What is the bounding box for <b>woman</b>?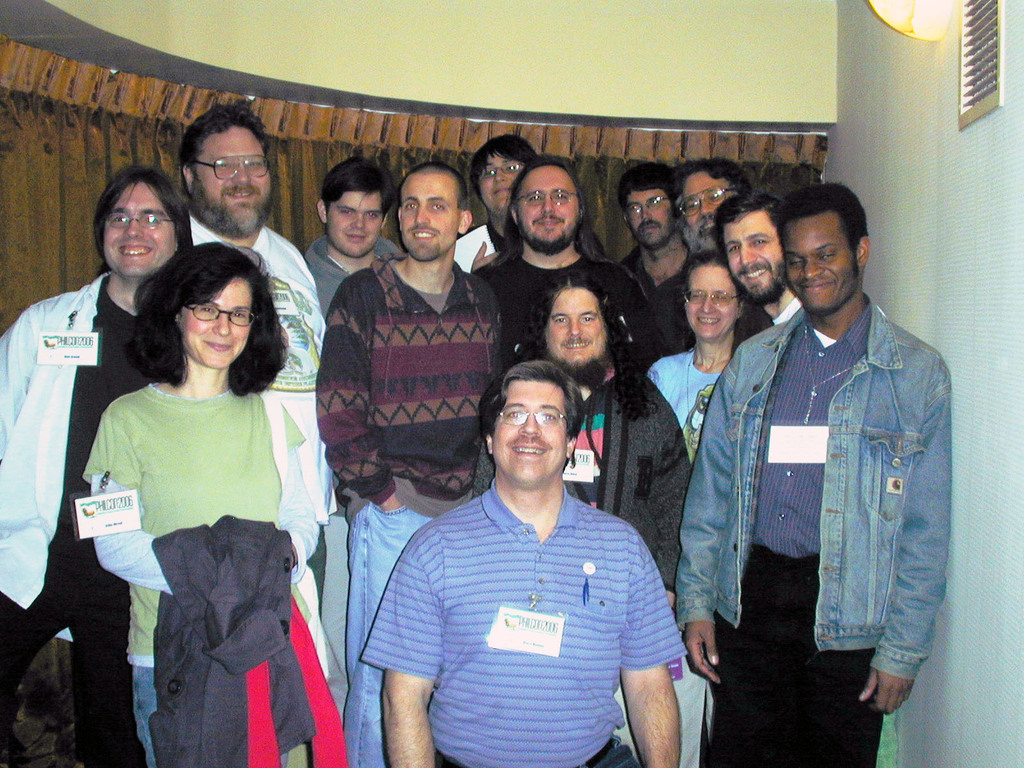
BBox(70, 163, 305, 767).
